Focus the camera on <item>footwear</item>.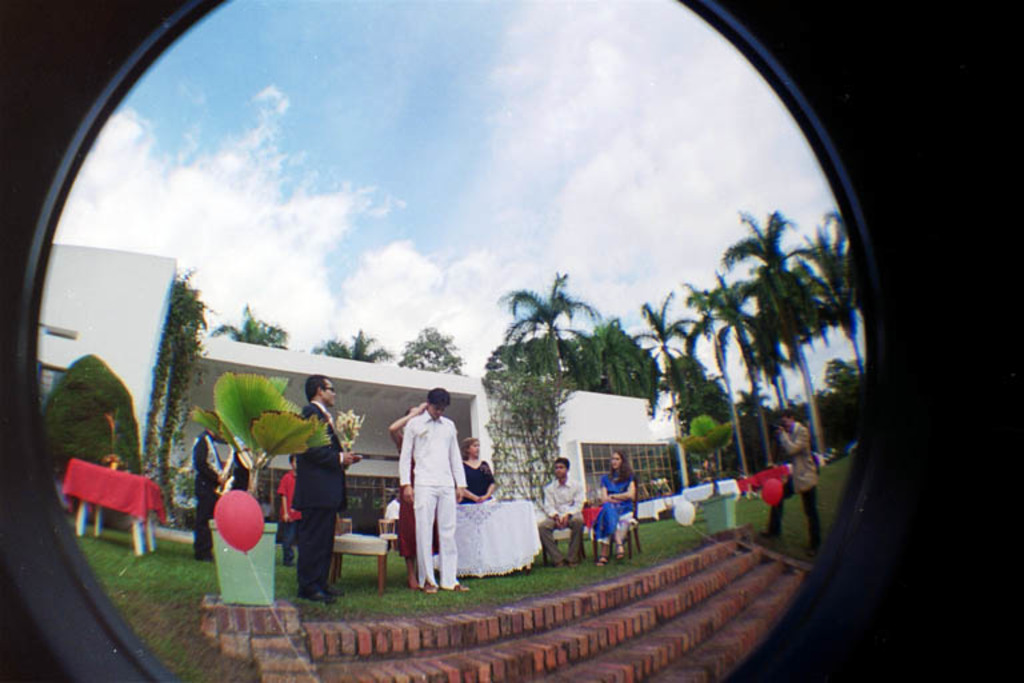
Focus region: BBox(424, 582, 439, 592).
